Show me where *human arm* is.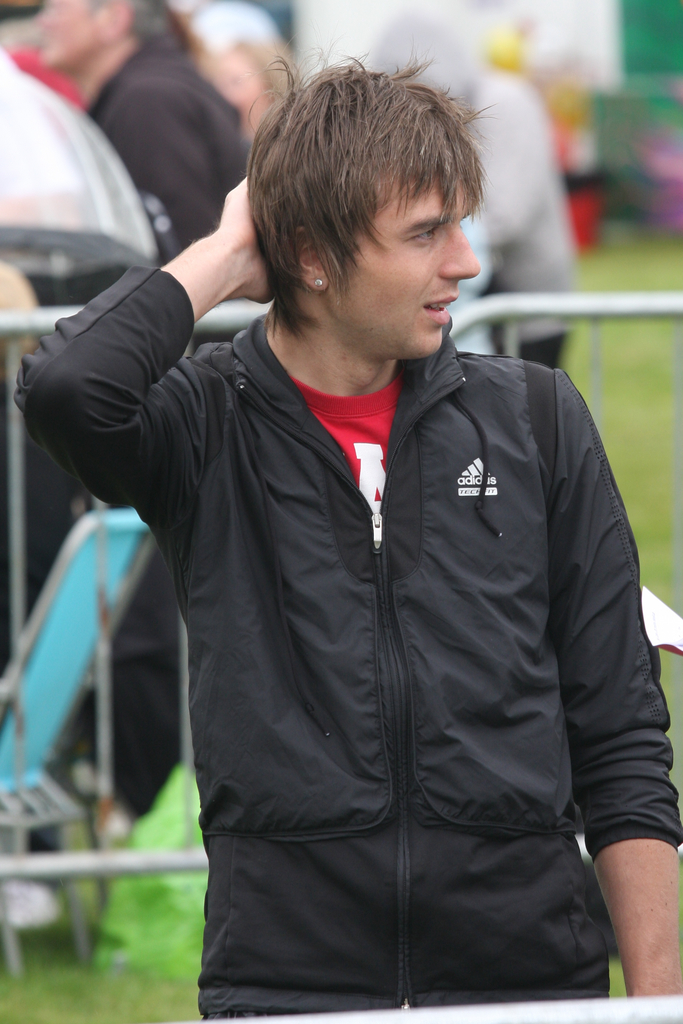
*human arm* is at [x1=463, y1=77, x2=547, y2=245].
